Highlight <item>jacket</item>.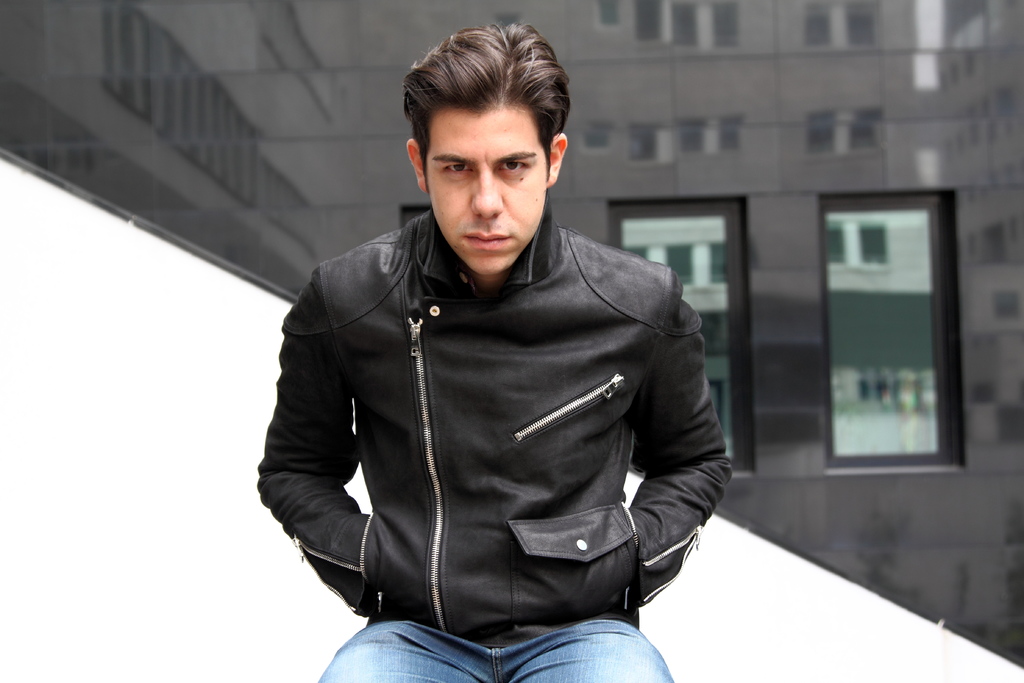
Highlighted region: (x1=262, y1=152, x2=722, y2=632).
